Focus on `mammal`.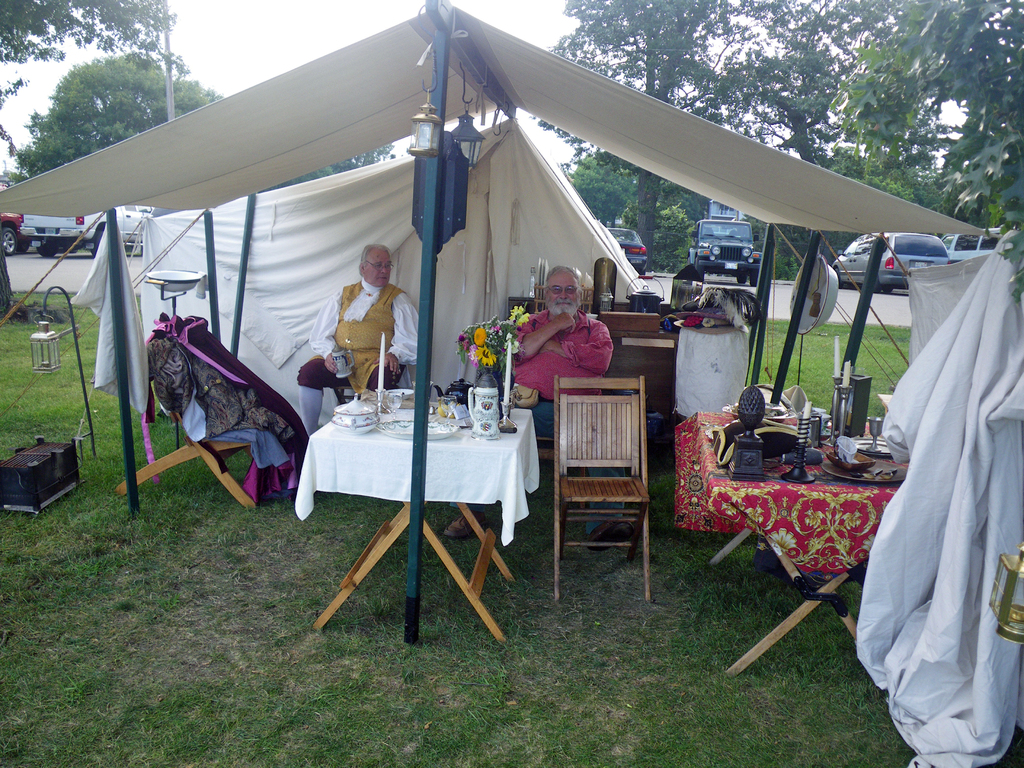
Focused at {"left": 291, "top": 246, "right": 417, "bottom": 435}.
